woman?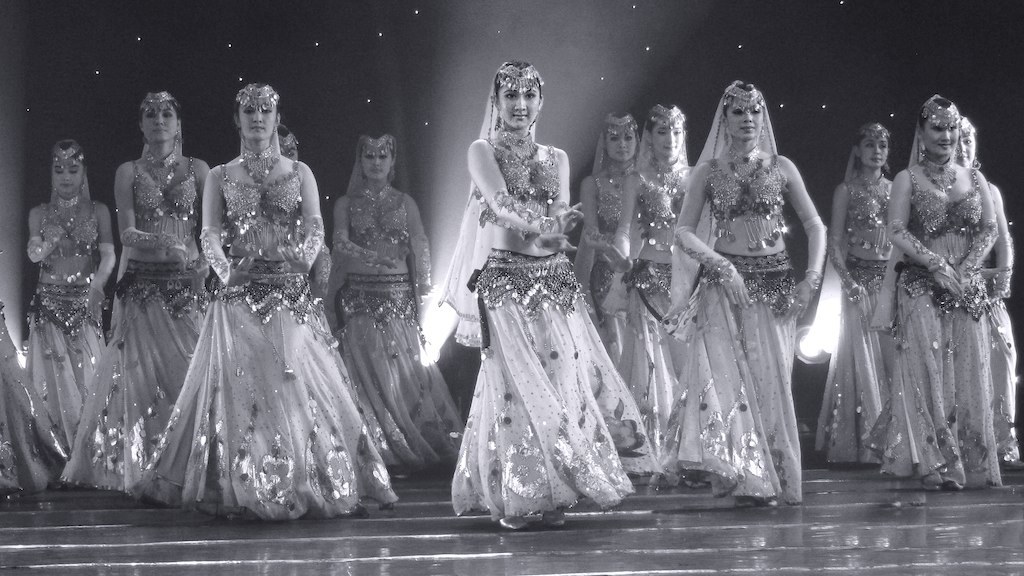
pyautogui.locateOnScreen(886, 91, 1005, 489)
